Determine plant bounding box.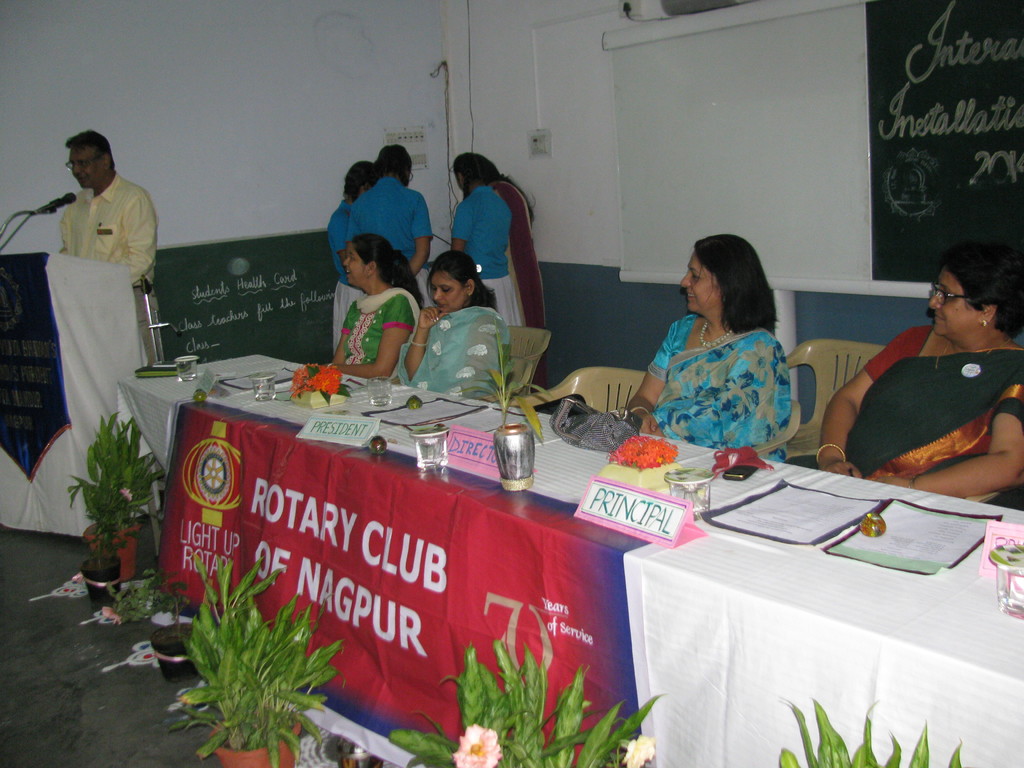
Determined: Rect(59, 410, 172, 539).
